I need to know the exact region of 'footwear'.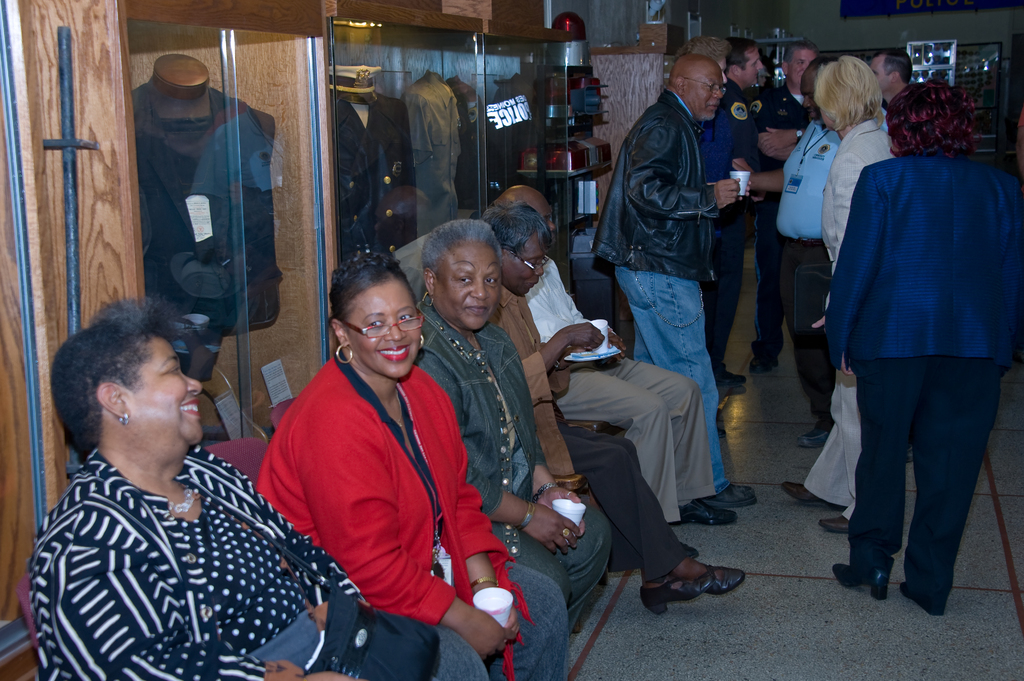
Region: left=745, top=336, right=779, bottom=377.
